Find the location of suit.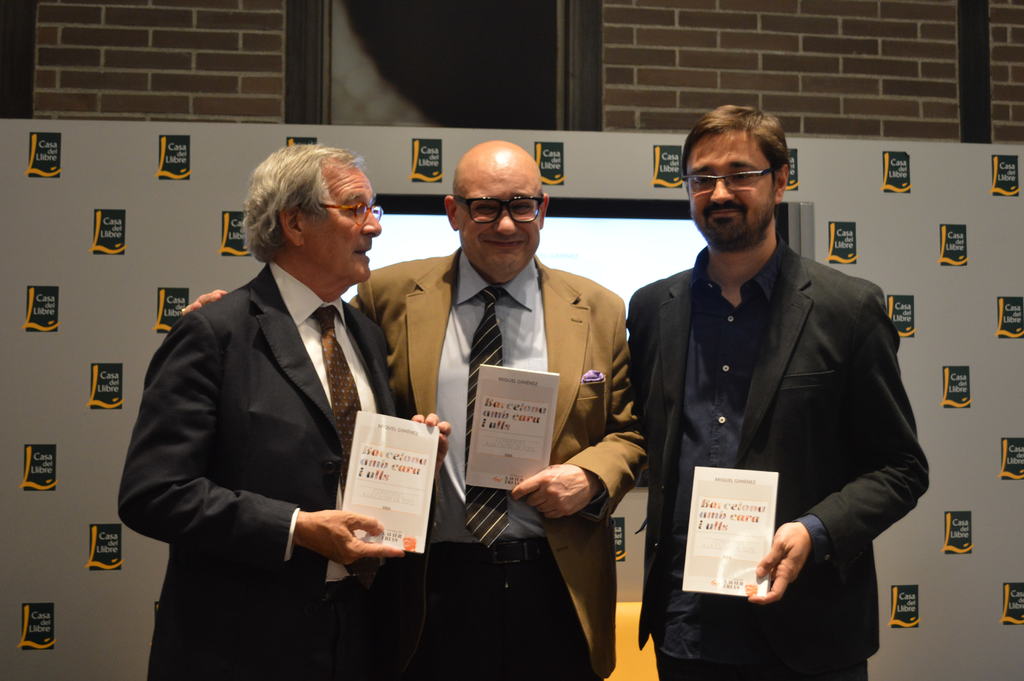
Location: 351 243 655 680.
